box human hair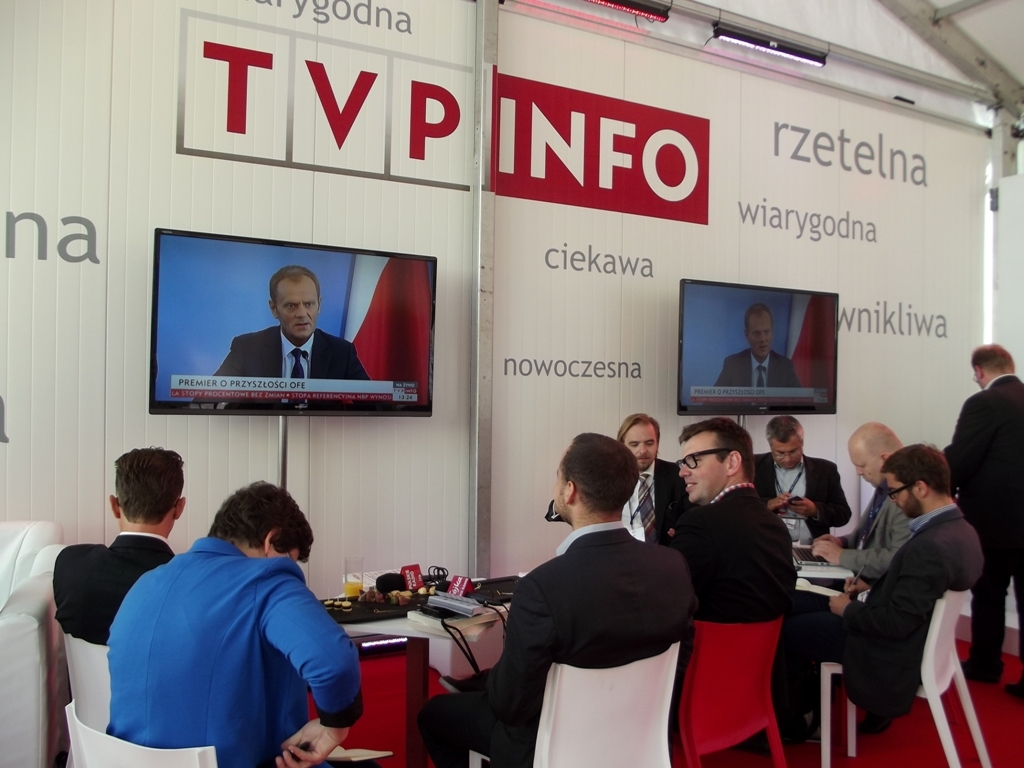
{"x1": 765, "y1": 415, "x2": 802, "y2": 441}
